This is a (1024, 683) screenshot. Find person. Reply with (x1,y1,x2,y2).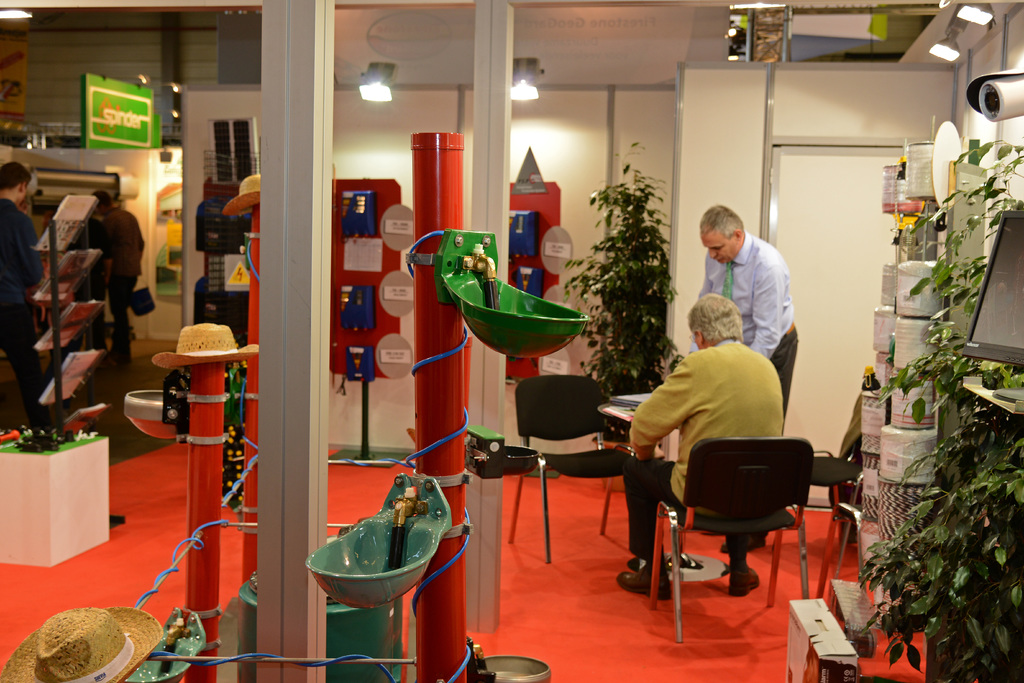
(0,163,56,439).
